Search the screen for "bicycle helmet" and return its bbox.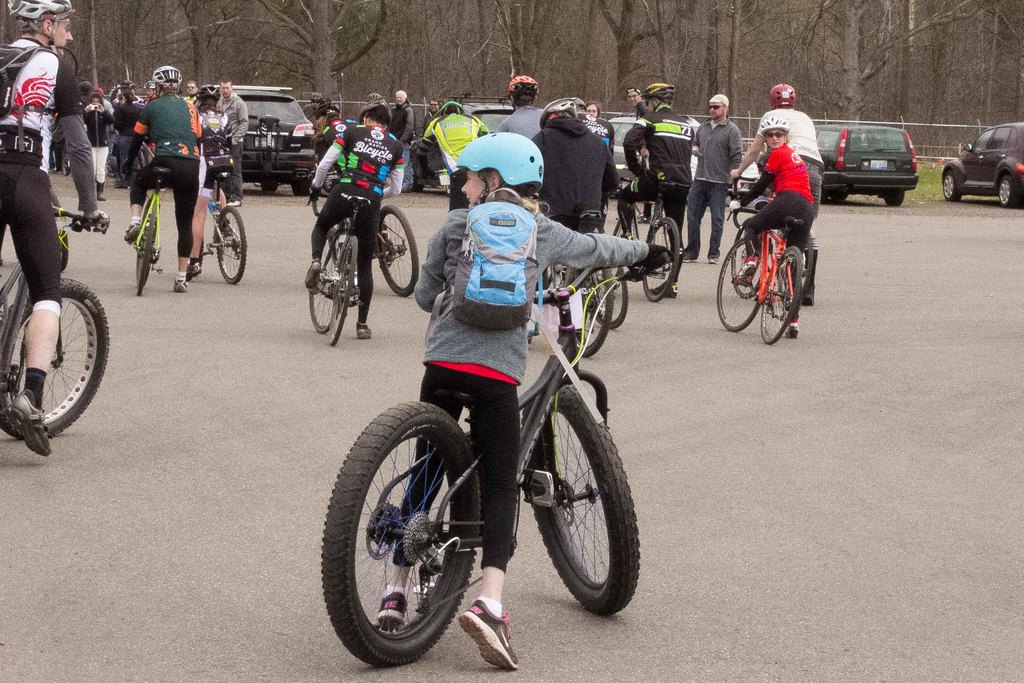
Found: 541 97 593 126.
